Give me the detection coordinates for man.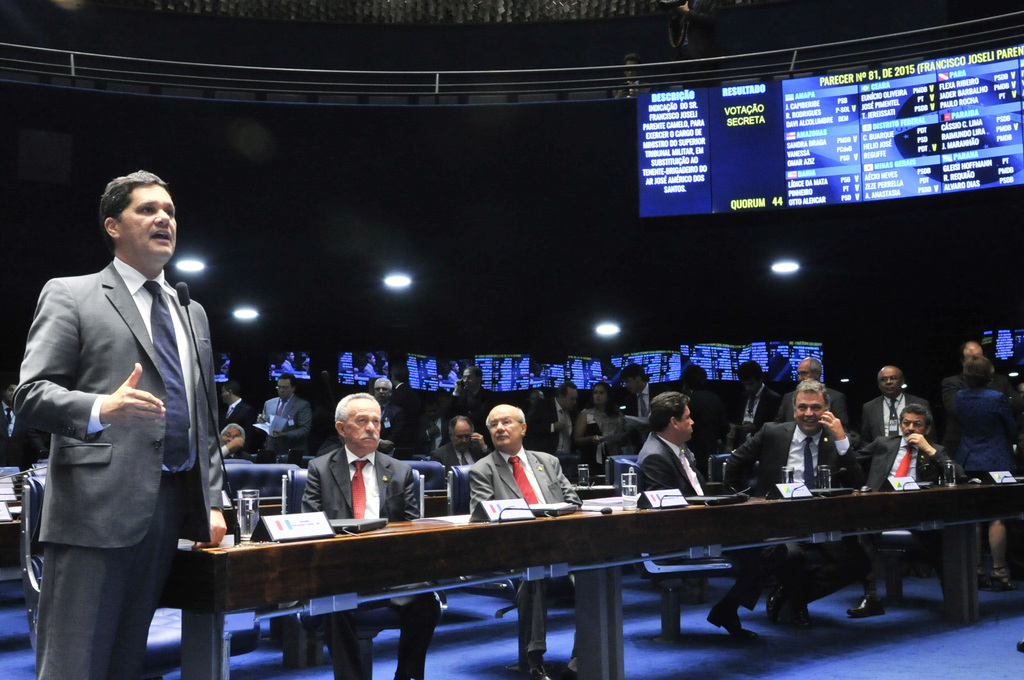
0, 378, 48, 474.
